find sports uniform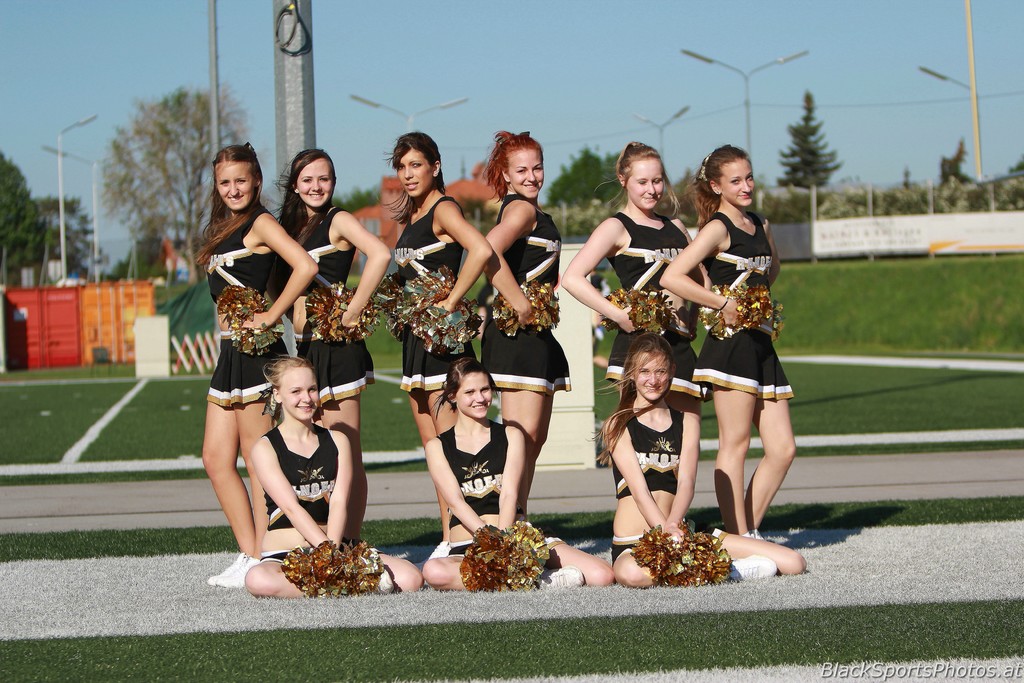
<box>213,322,369,584</box>
